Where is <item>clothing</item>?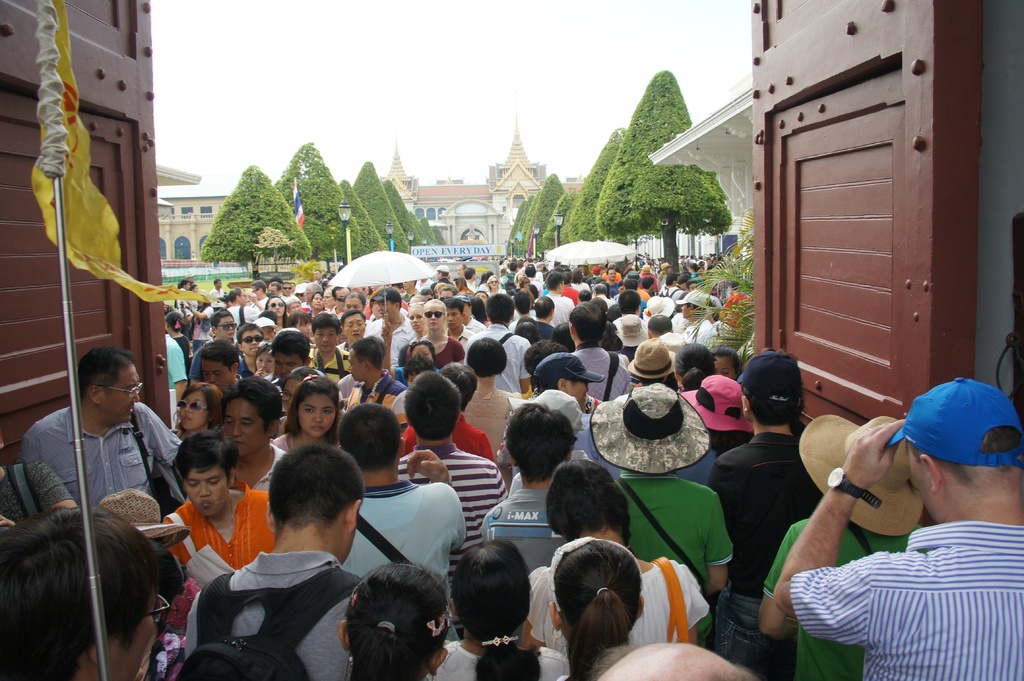
detection(470, 477, 558, 548).
